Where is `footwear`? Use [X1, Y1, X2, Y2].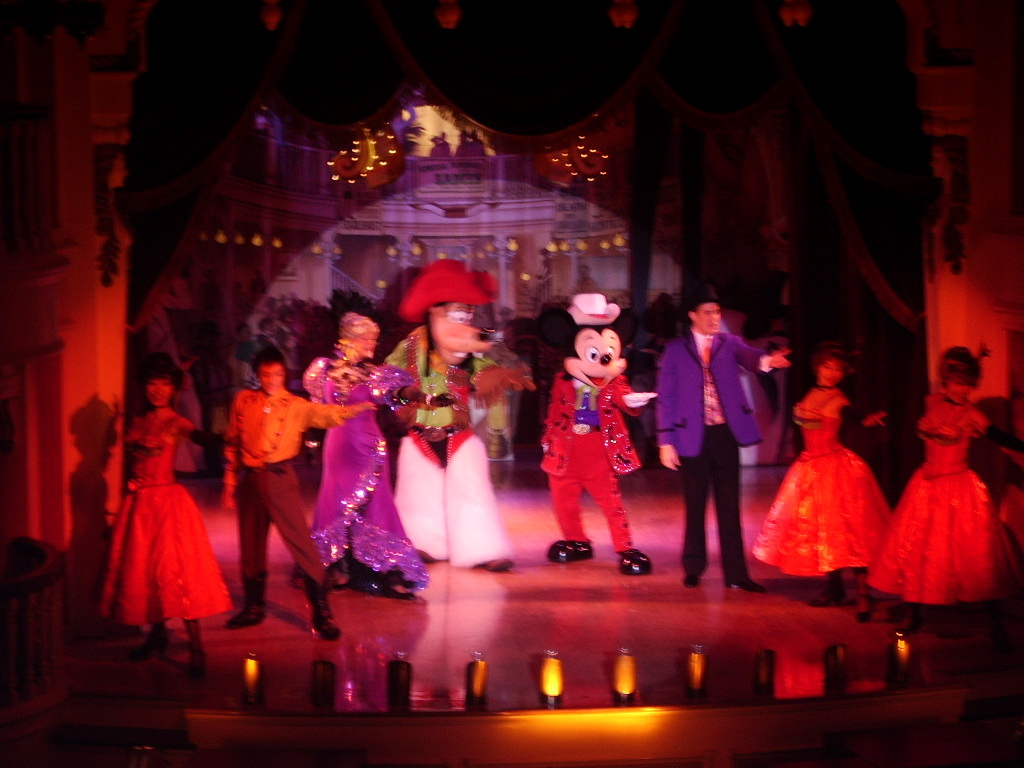
[688, 575, 705, 589].
